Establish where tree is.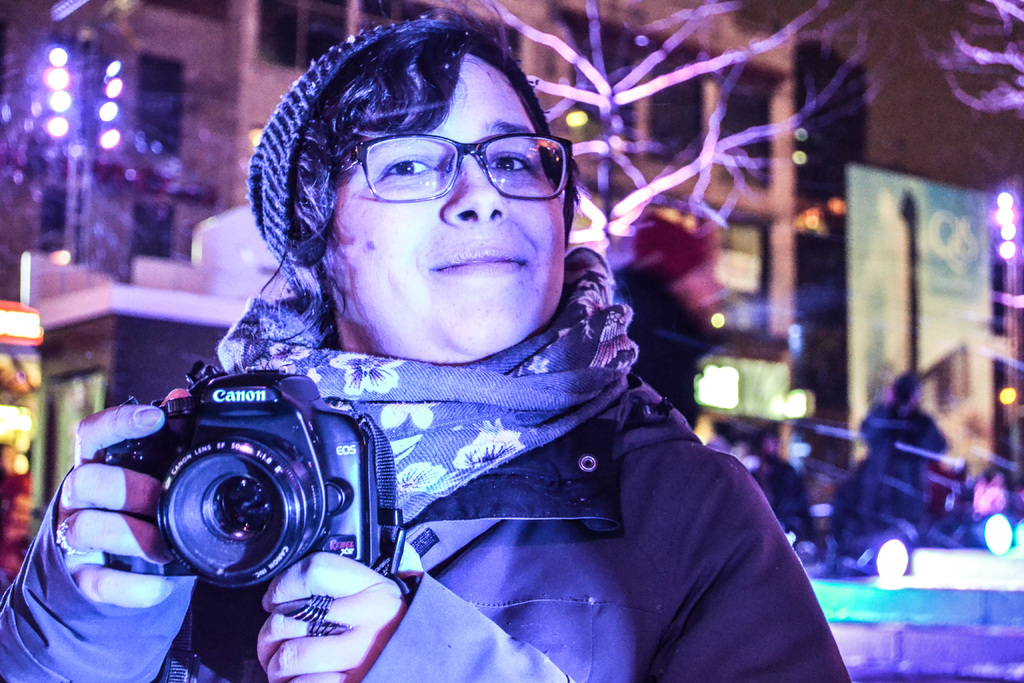
Established at {"left": 504, "top": 0, "right": 869, "bottom": 243}.
